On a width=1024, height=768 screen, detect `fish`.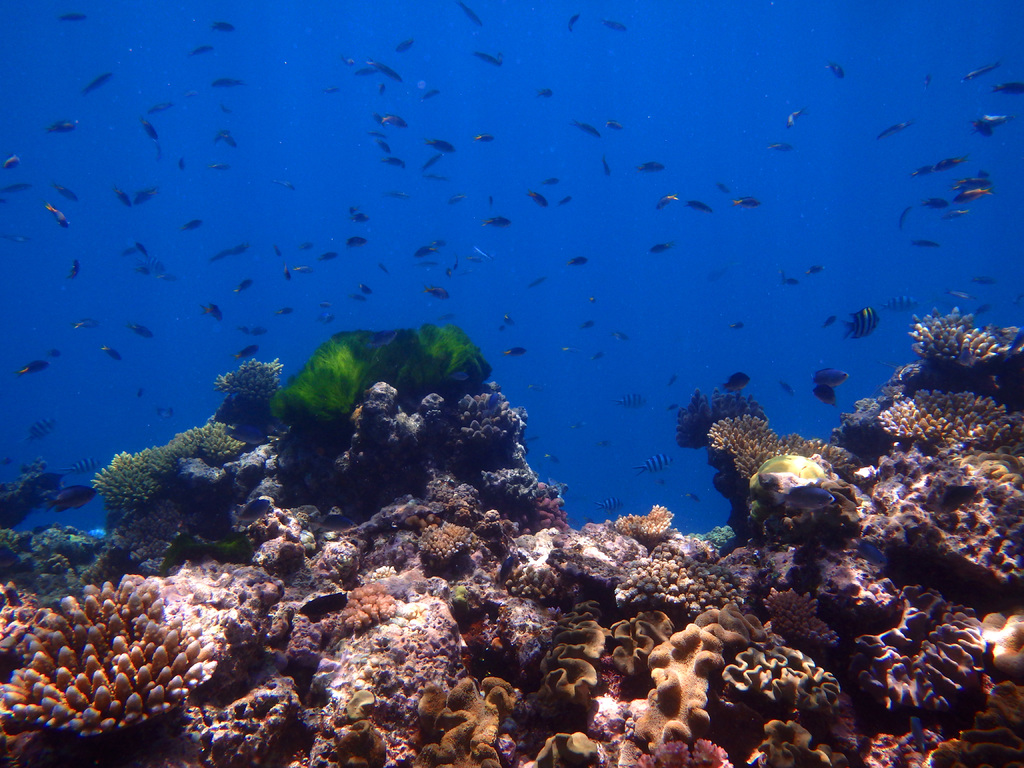
select_region(47, 484, 100, 511).
